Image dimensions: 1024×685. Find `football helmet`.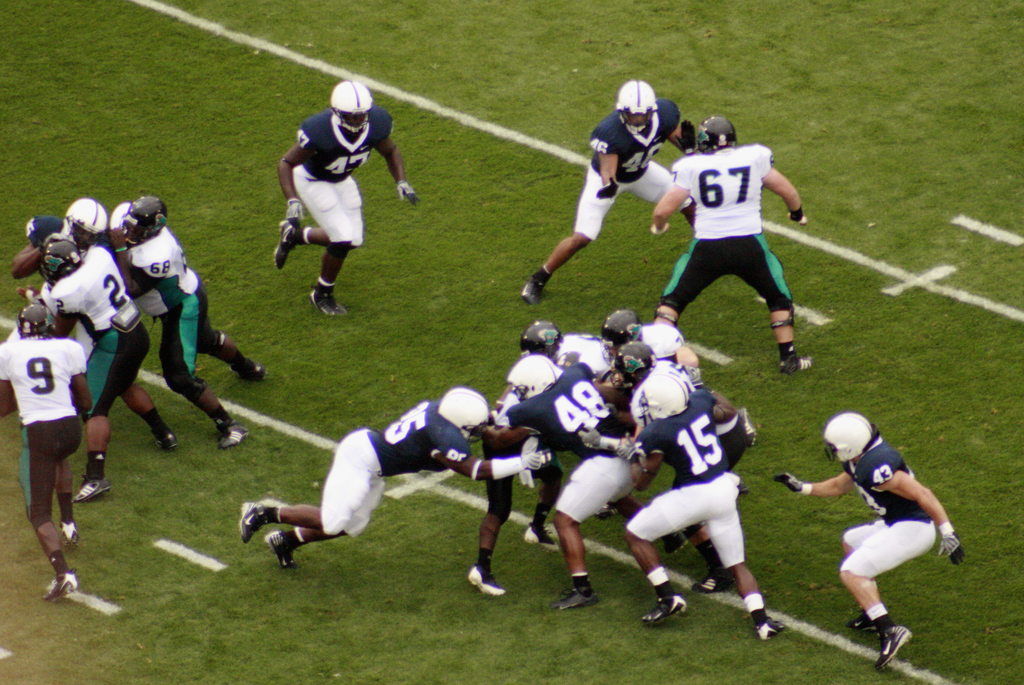
{"left": 690, "top": 118, "right": 735, "bottom": 151}.
